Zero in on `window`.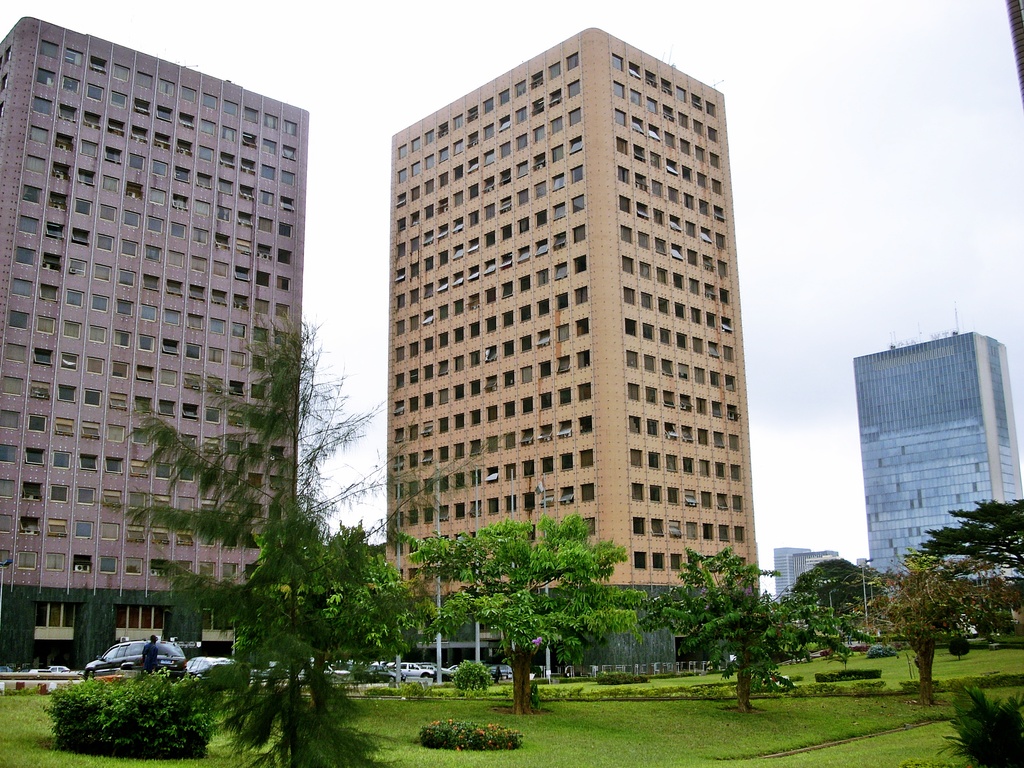
Zeroed in: left=427, top=152, right=433, bottom=169.
